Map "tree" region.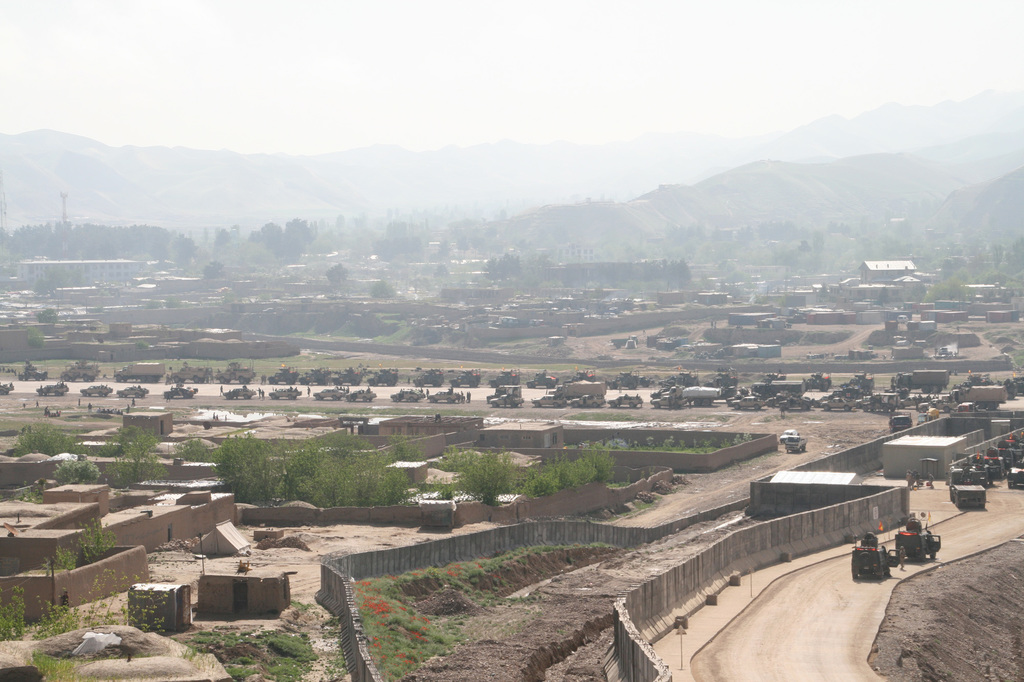
Mapped to region(298, 431, 401, 517).
